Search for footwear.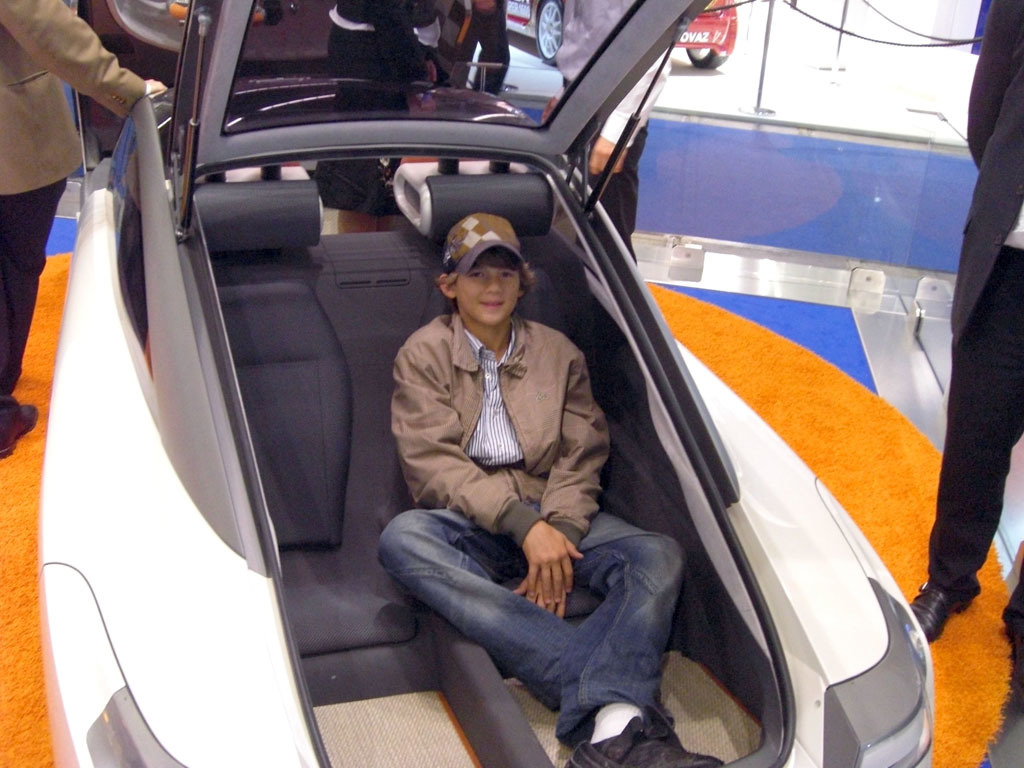
Found at [left=556, top=717, right=719, bottom=767].
